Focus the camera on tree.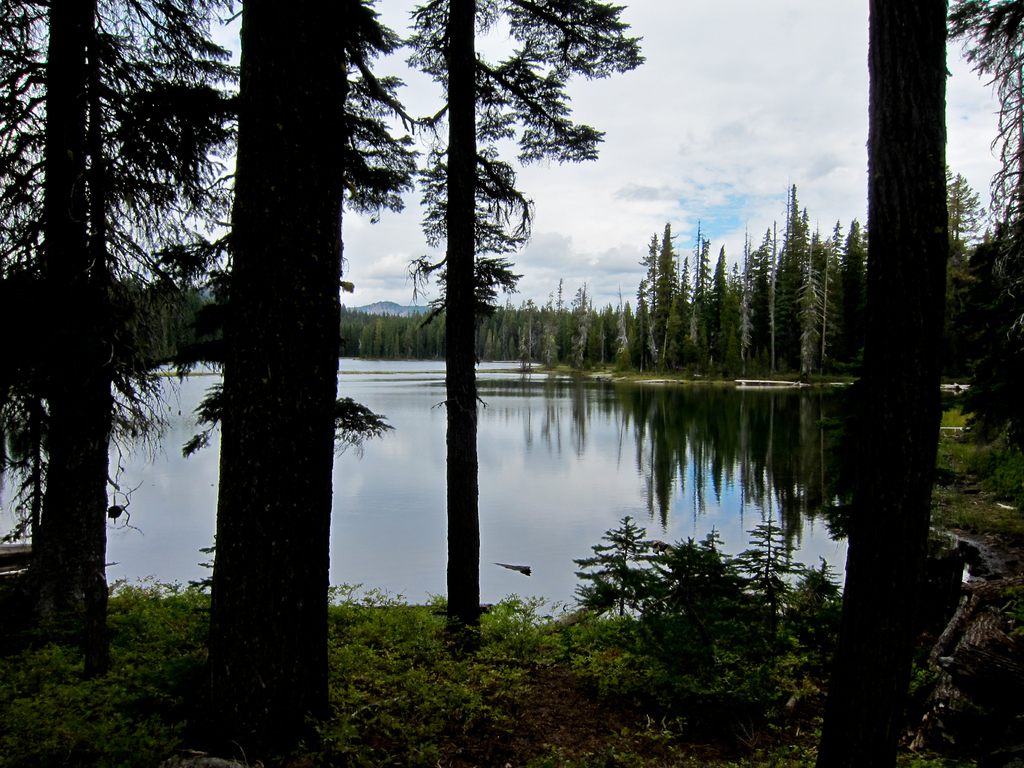
Focus region: crop(0, 0, 232, 673).
